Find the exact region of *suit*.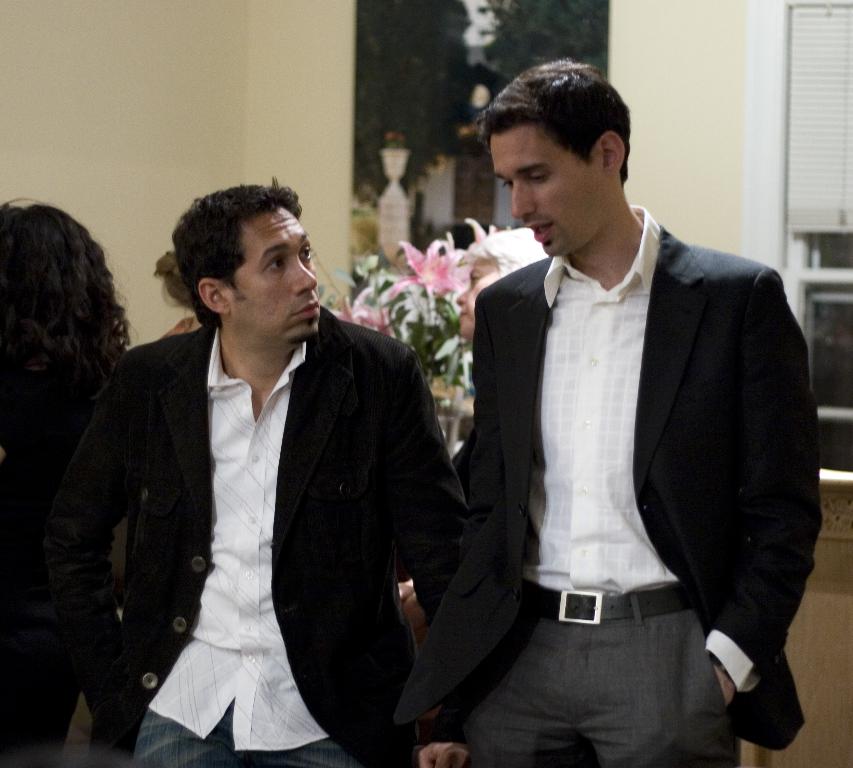
Exact region: crop(392, 206, 826, 767).
